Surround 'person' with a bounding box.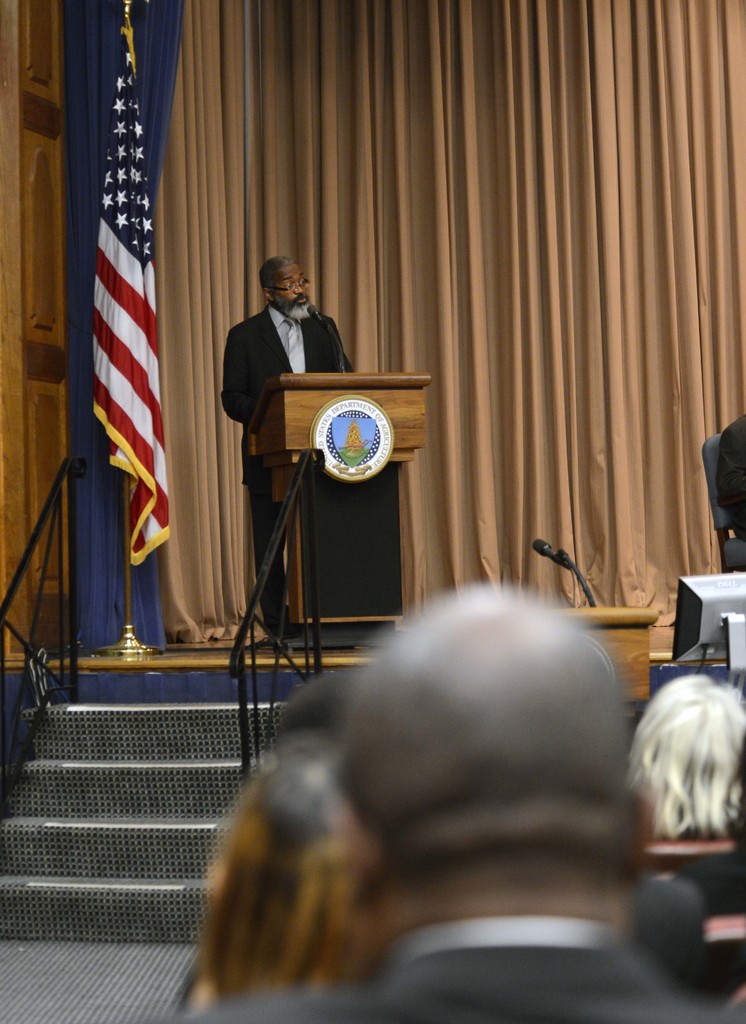
bbox=[180, 531, 704, 1023].
